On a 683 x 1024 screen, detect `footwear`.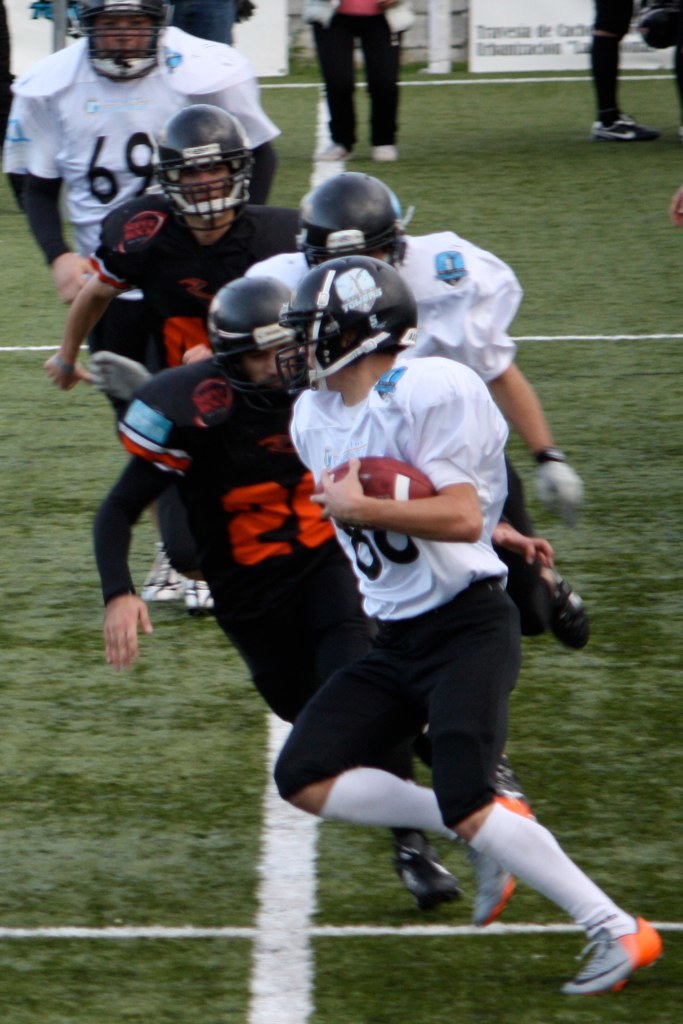
(582, 923, 659, 1001).
